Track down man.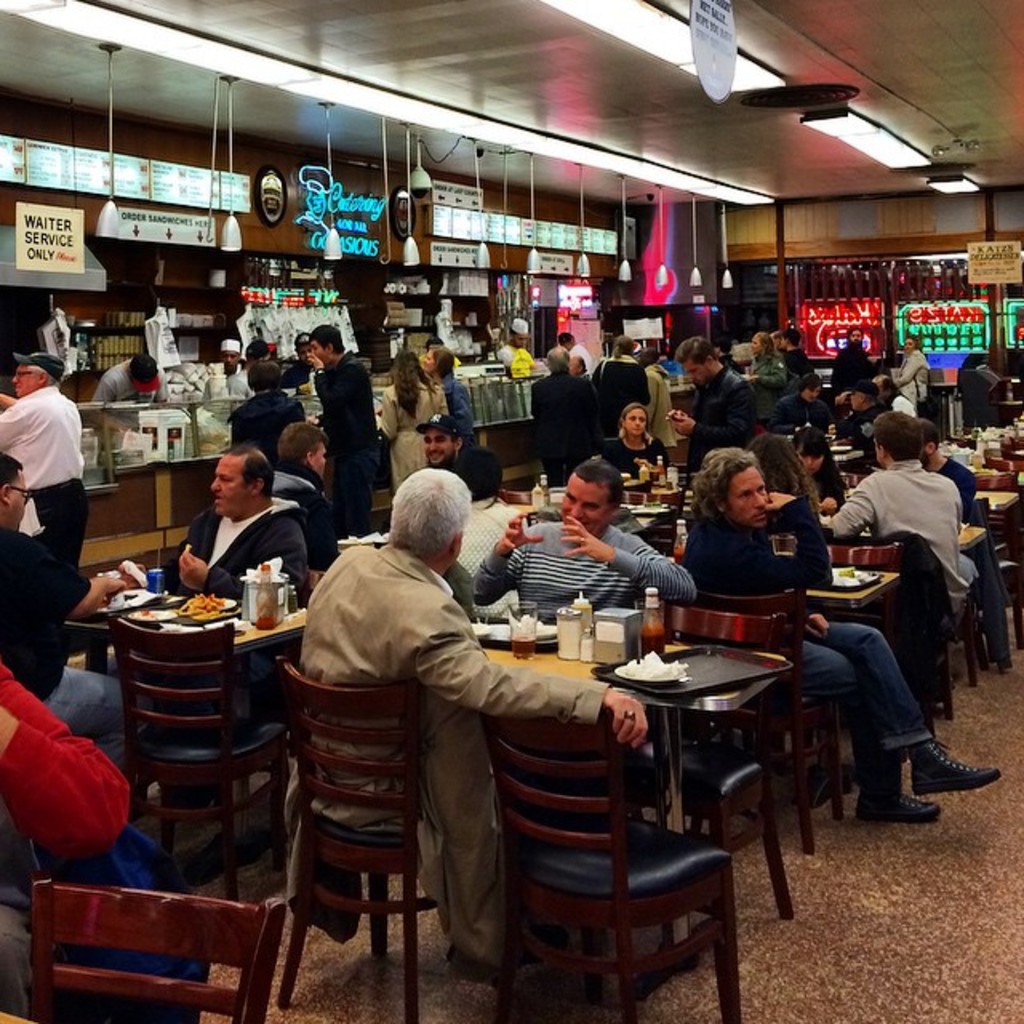
Tracked to 277:422:339:573.
